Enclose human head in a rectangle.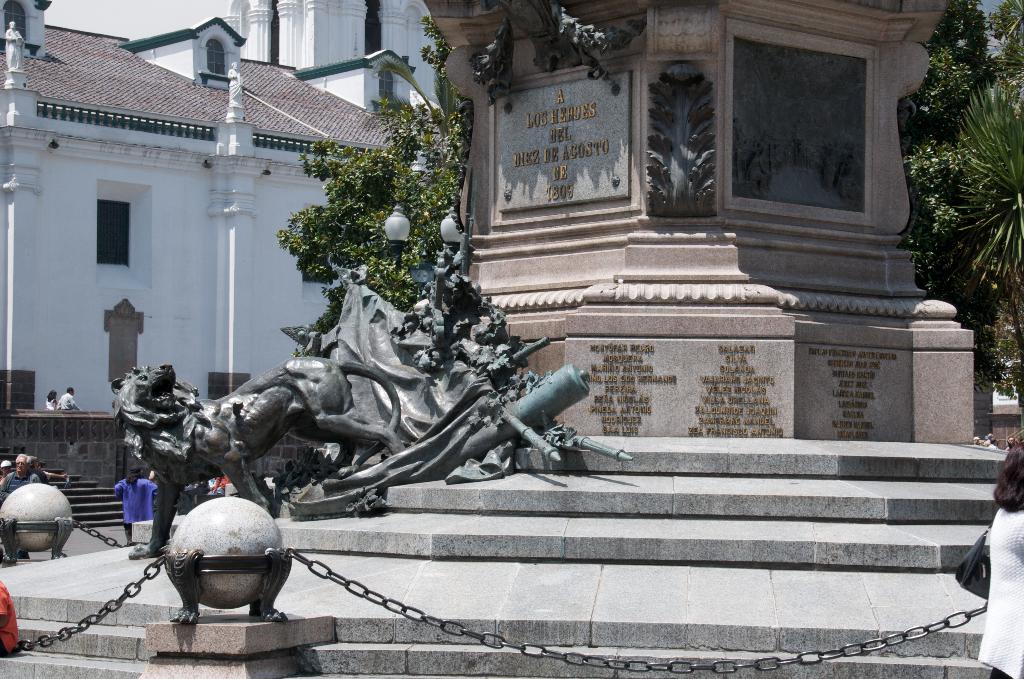
l=48, t=388, r=58, b=398.
